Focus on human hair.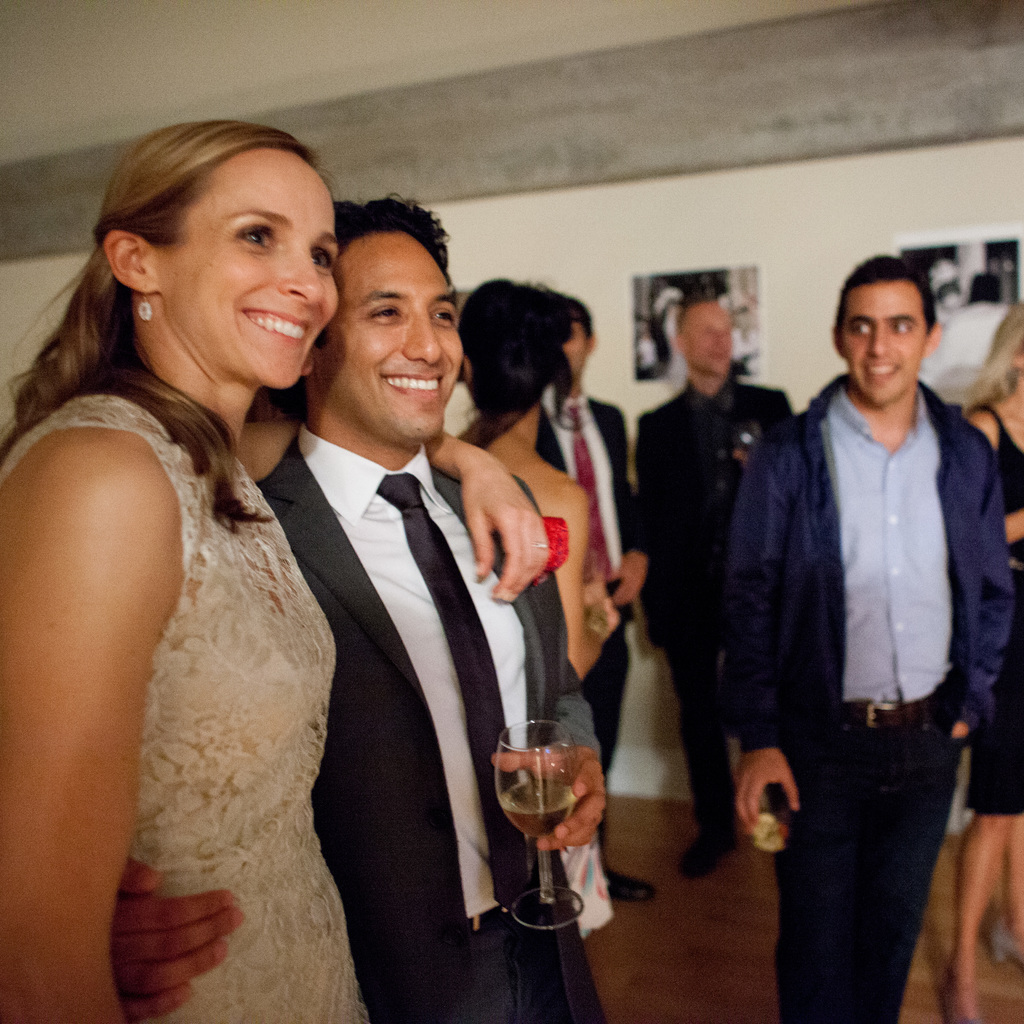
Focused at (264,190,452,419).
